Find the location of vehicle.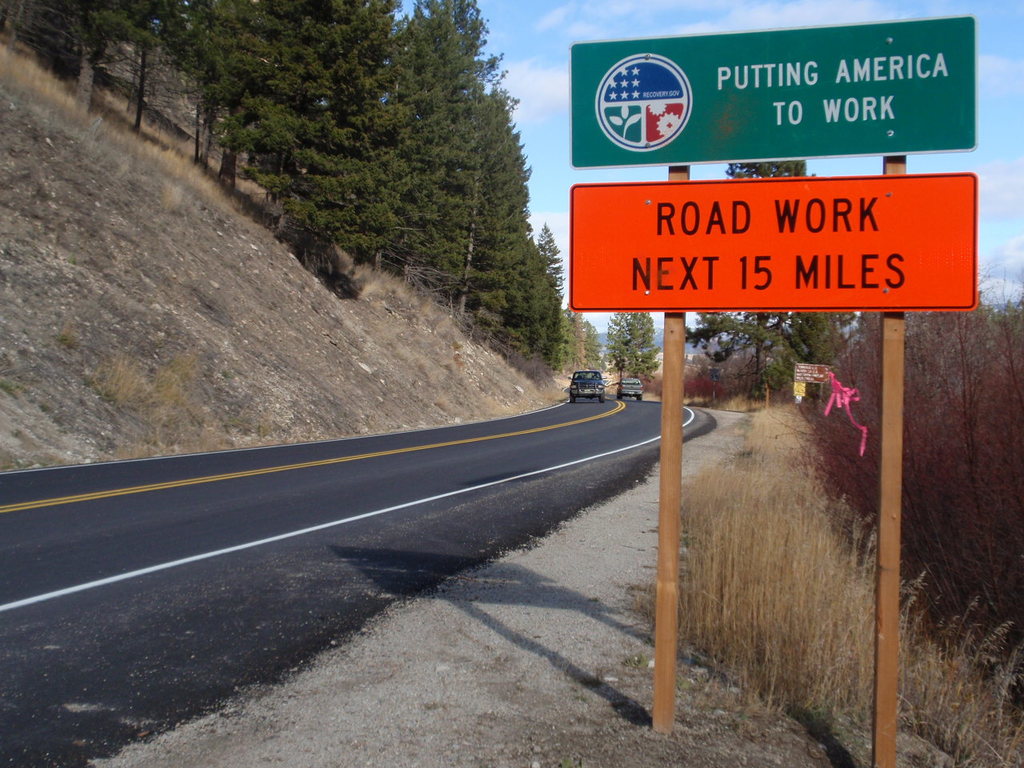
Location: Rect(621, 373, 645, 401).
